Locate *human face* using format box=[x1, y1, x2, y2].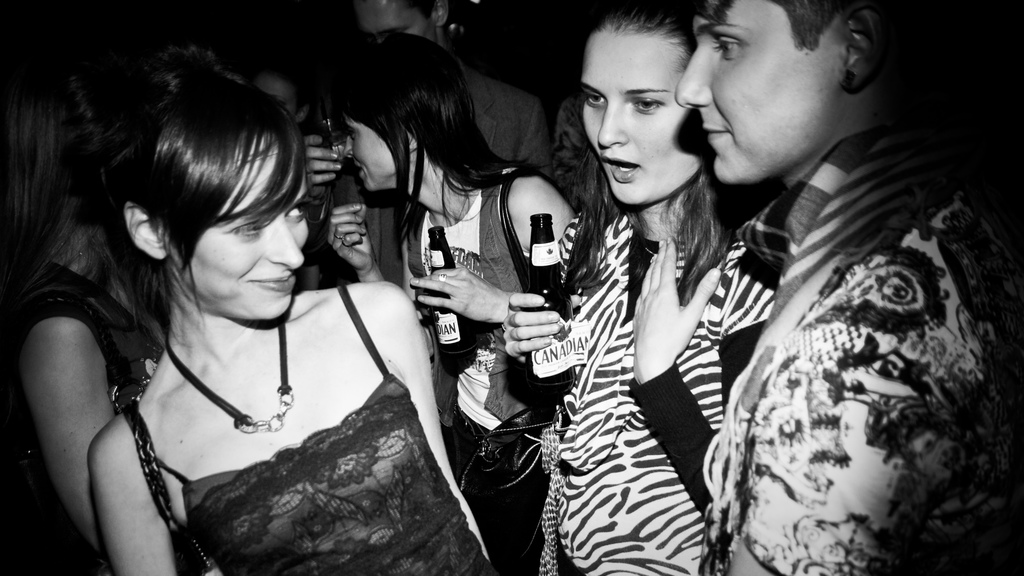
box=[339, 113, 408, 193].
